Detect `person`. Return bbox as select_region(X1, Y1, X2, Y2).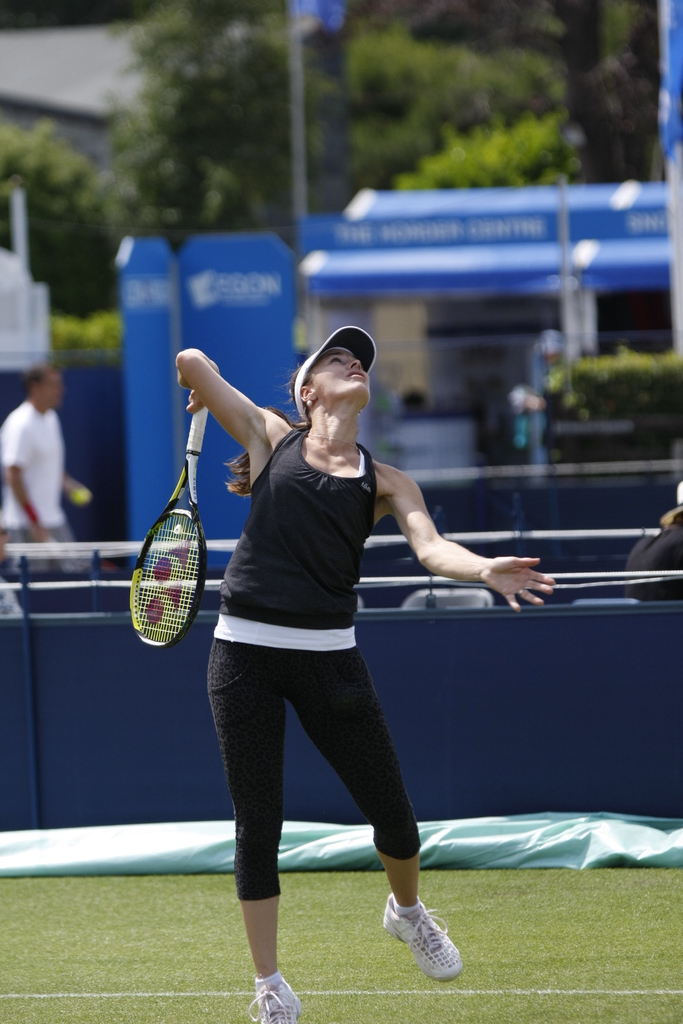
select_region(0, 369, 79, 563).
